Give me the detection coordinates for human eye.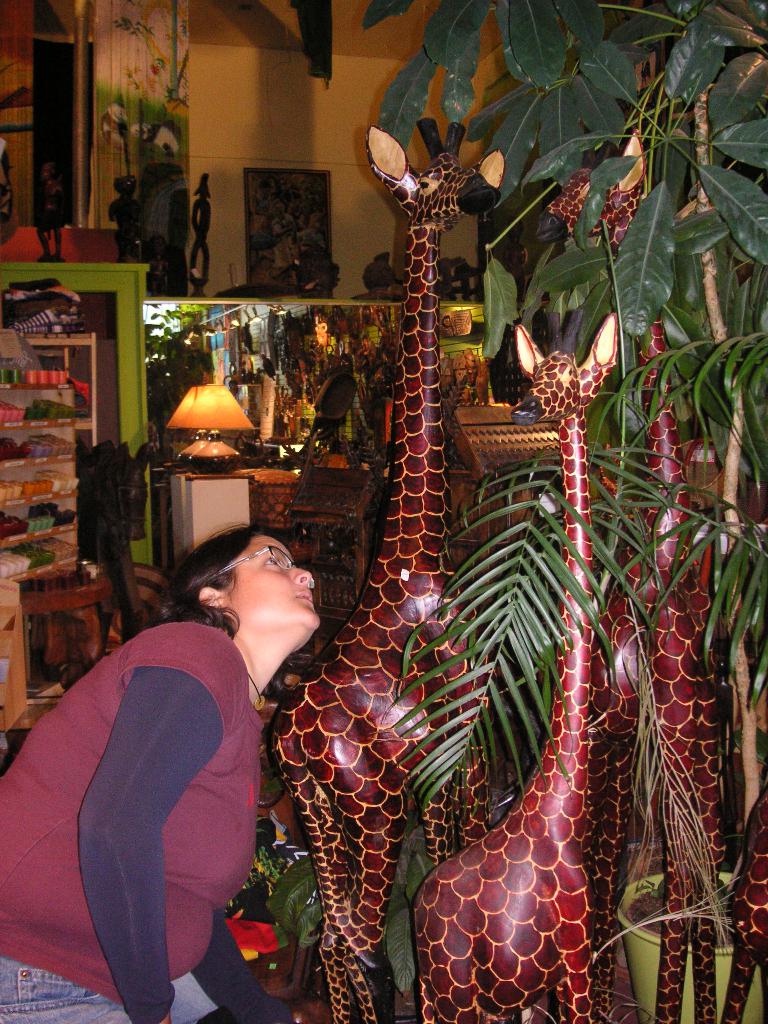
{"x1": 260, "y1": 552, "x2": 289, "y2": 572}.
